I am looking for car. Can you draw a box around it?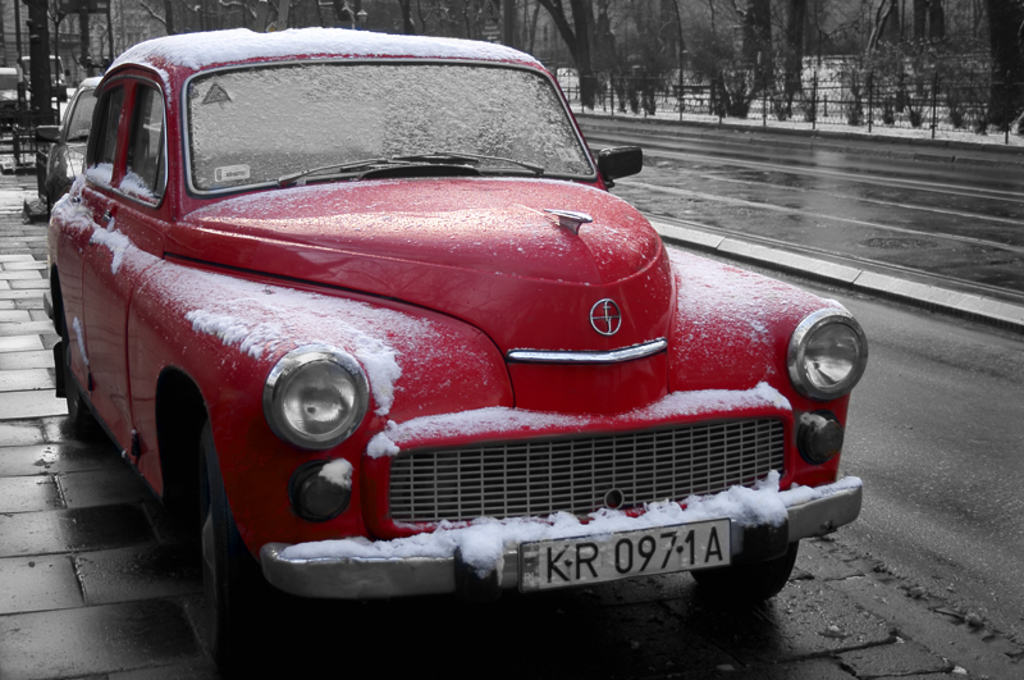
Sure, the bounding box is l=0, t=64, r=32, b=117.
